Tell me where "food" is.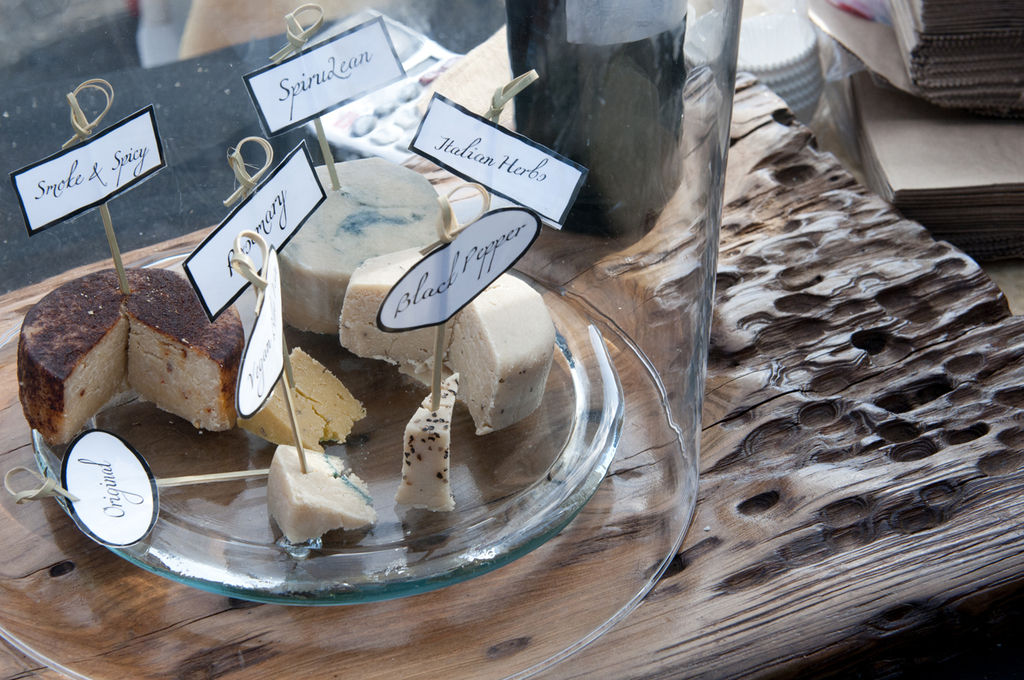
"food" is at x1=256 y1=448 x2=362 y2=554.
